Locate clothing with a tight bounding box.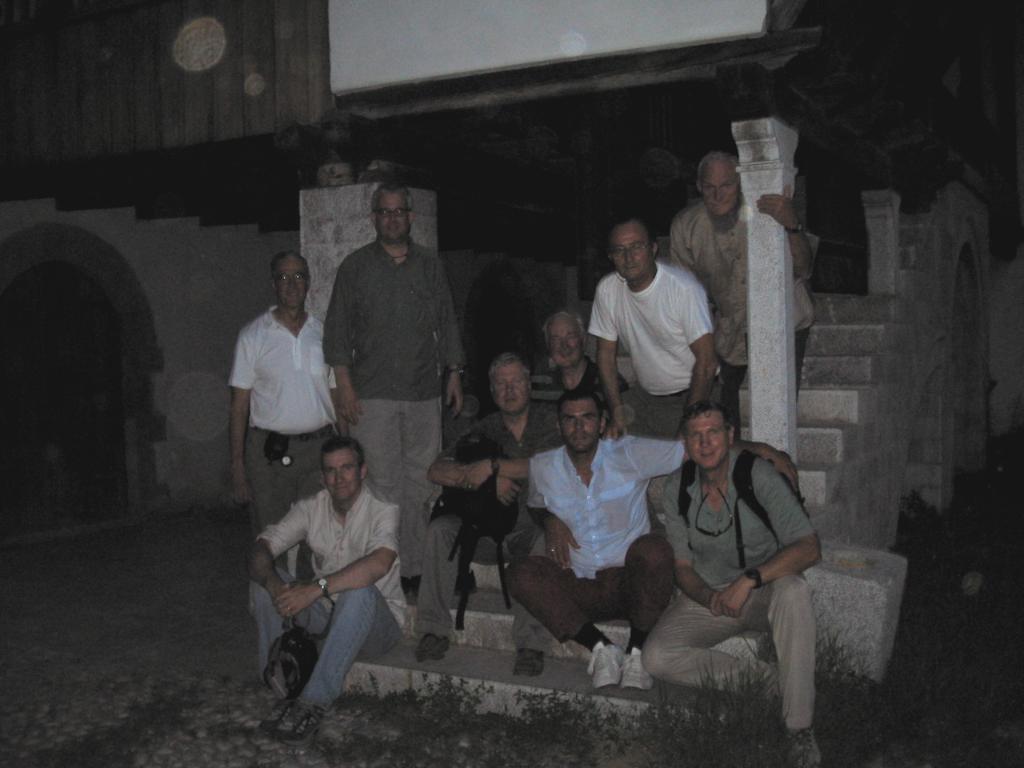
{"left": 247, "top": 487, "right": 407, "bottom": 711}.
